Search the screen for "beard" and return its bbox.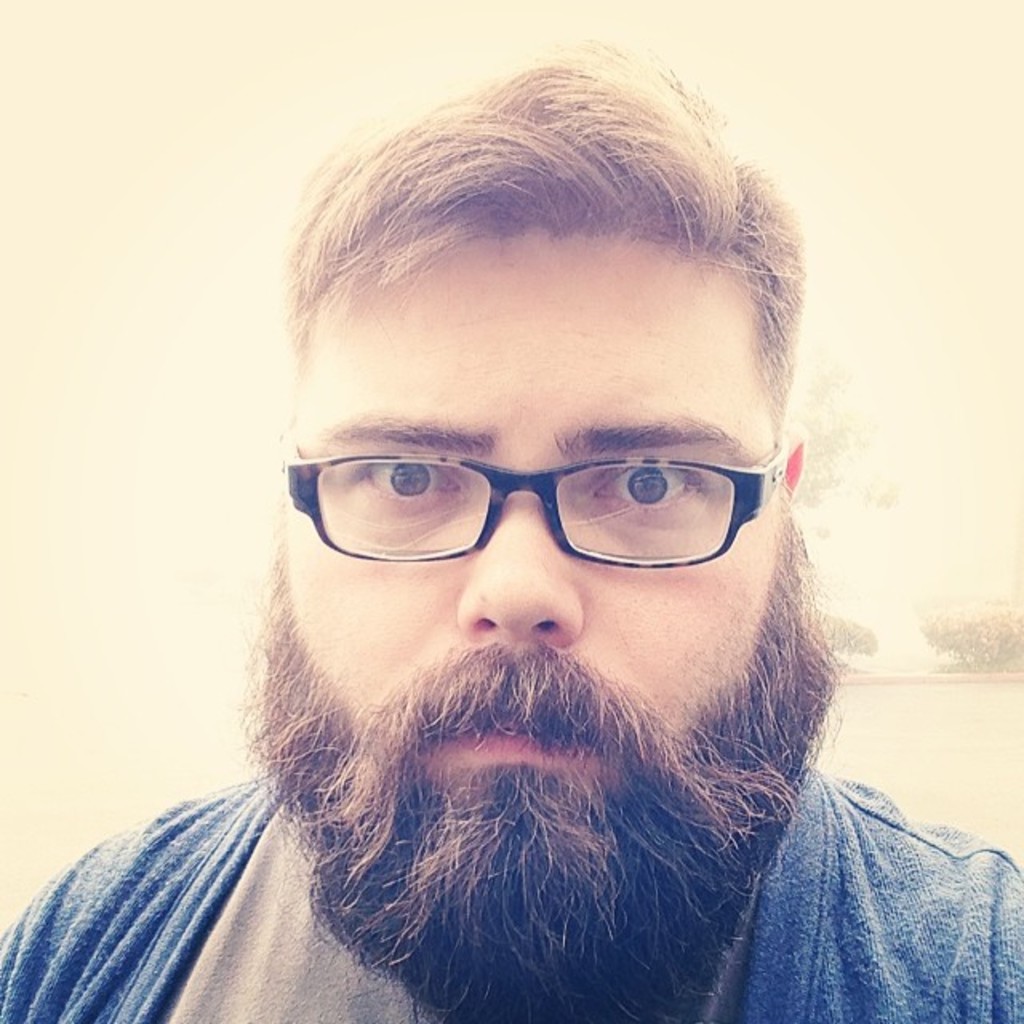
Found: x1=242 y1=557 x2=846 y2=1022.
